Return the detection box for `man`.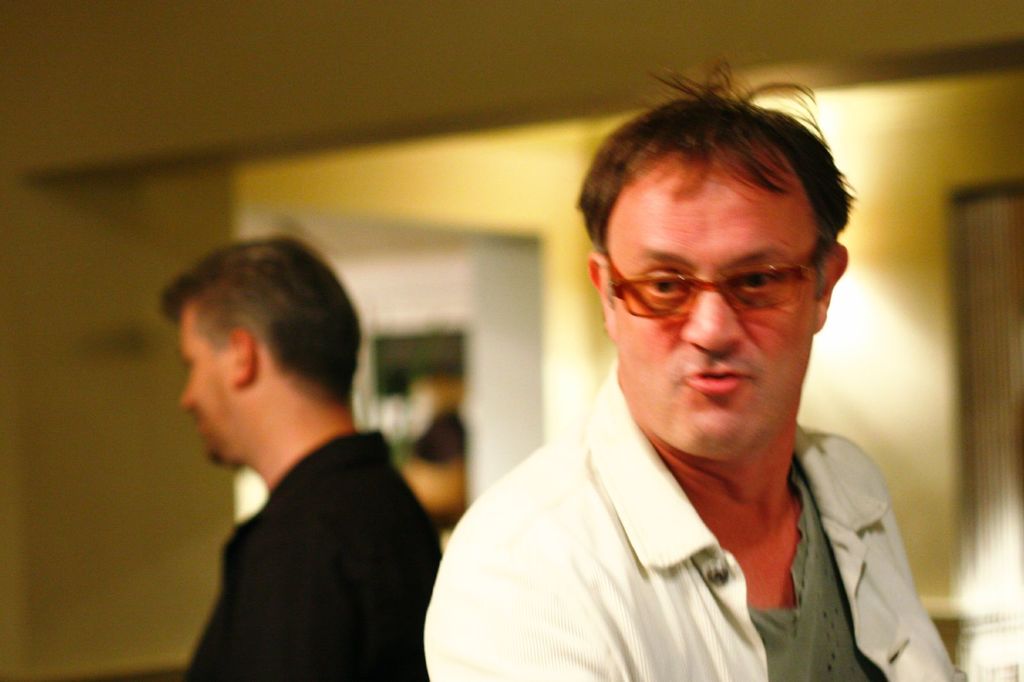
x1=152, y1=233, x2=440, y2=681.
